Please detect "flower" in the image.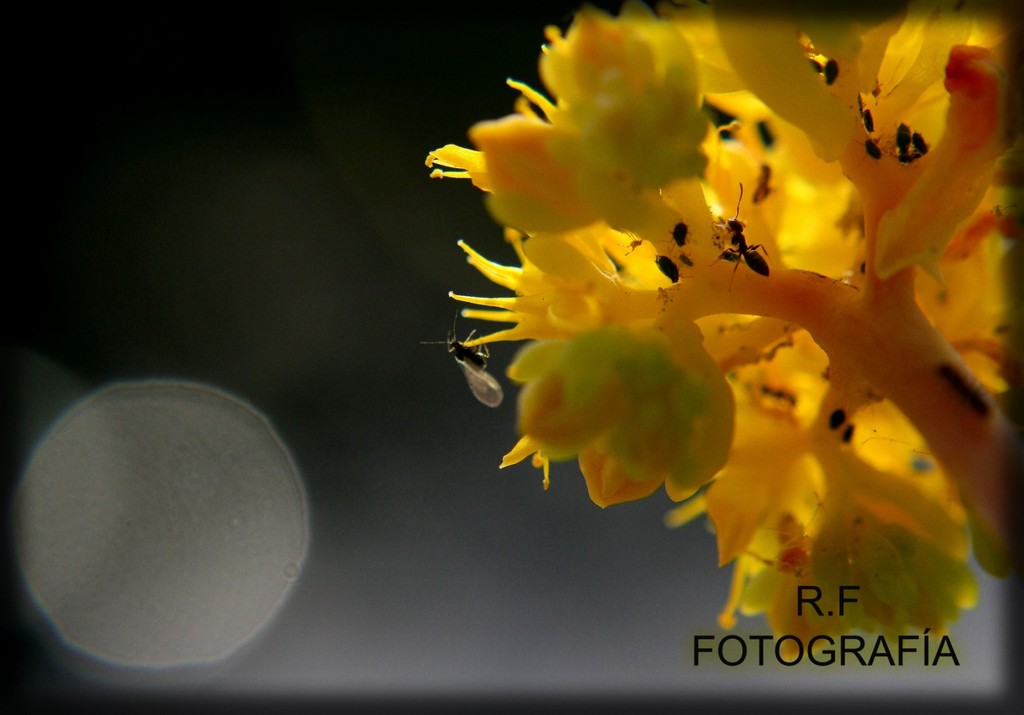
[left=423, top=0, right=1023, bottom=662].
